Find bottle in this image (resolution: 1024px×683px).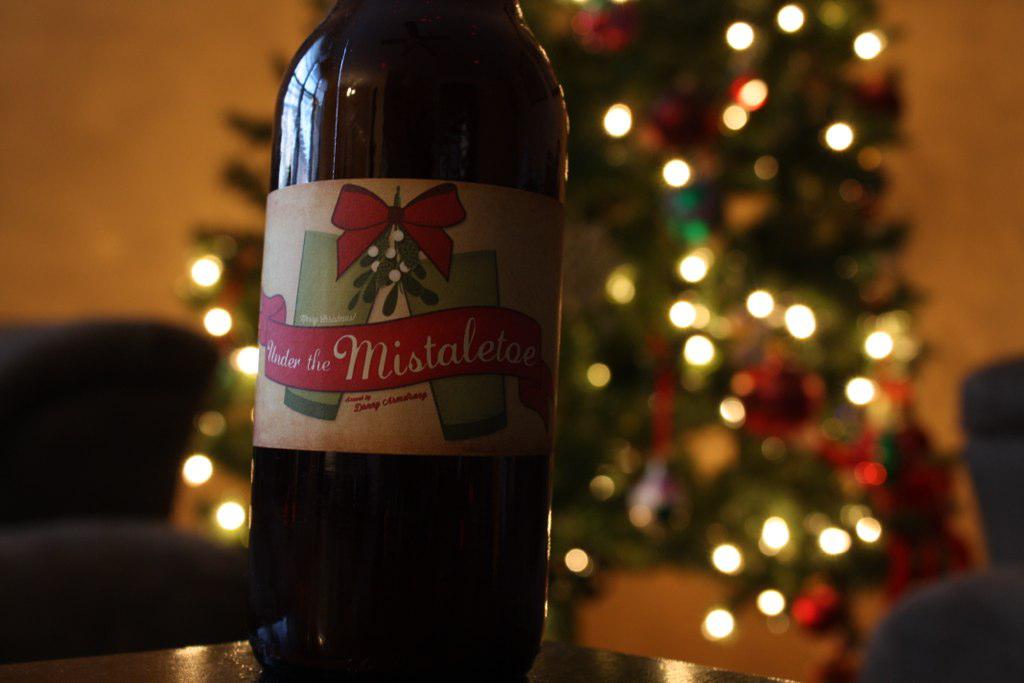
select_region(254, 0, 571, 682).
